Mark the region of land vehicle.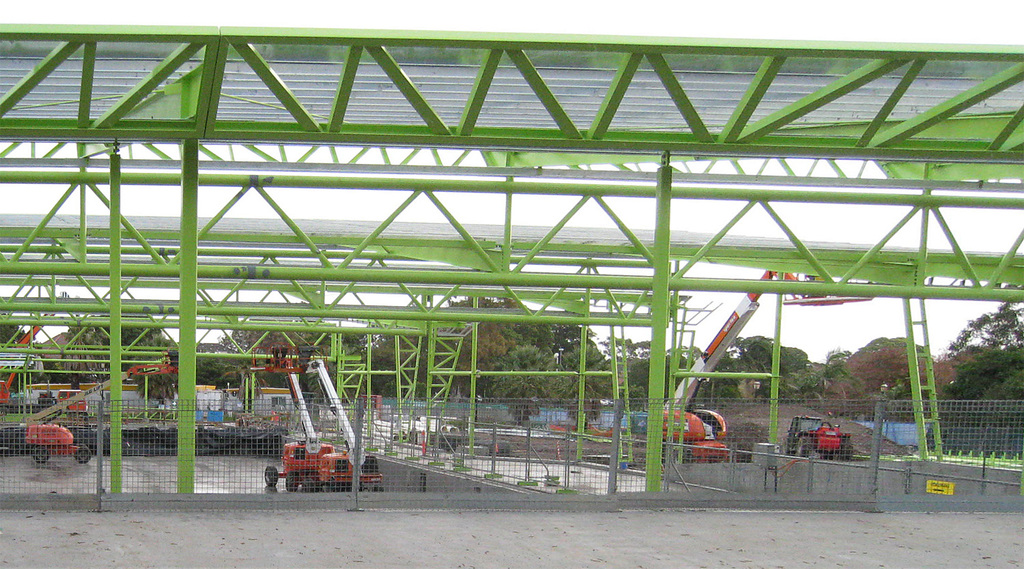
Region: rect(0, 318, 57, 413).
